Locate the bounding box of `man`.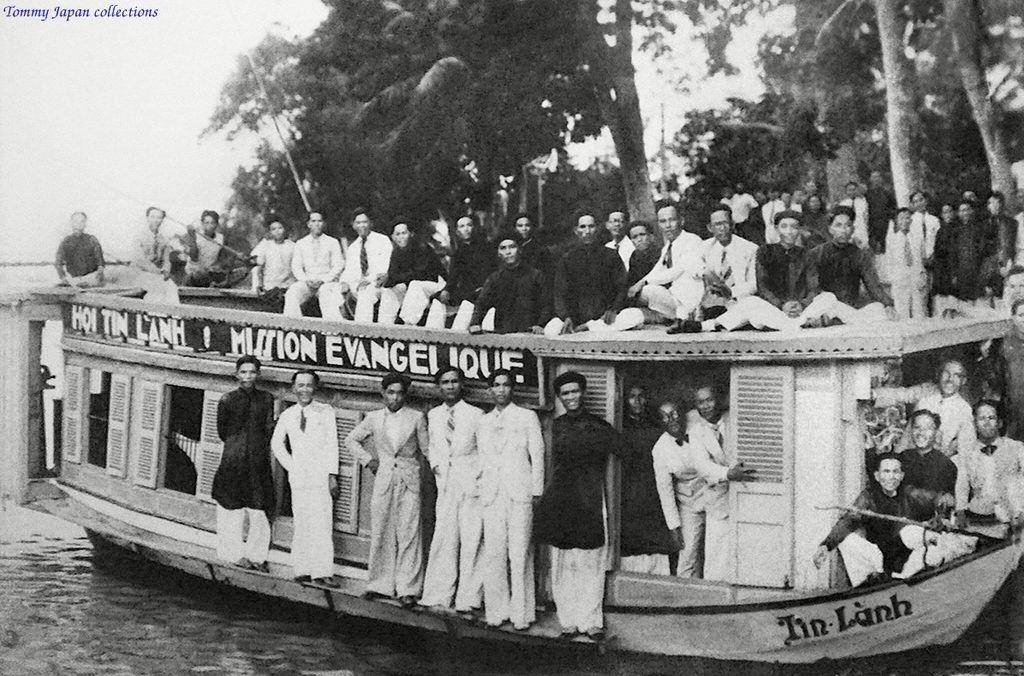
Bounding box: <region>468, 230, 551, 336</region>.
